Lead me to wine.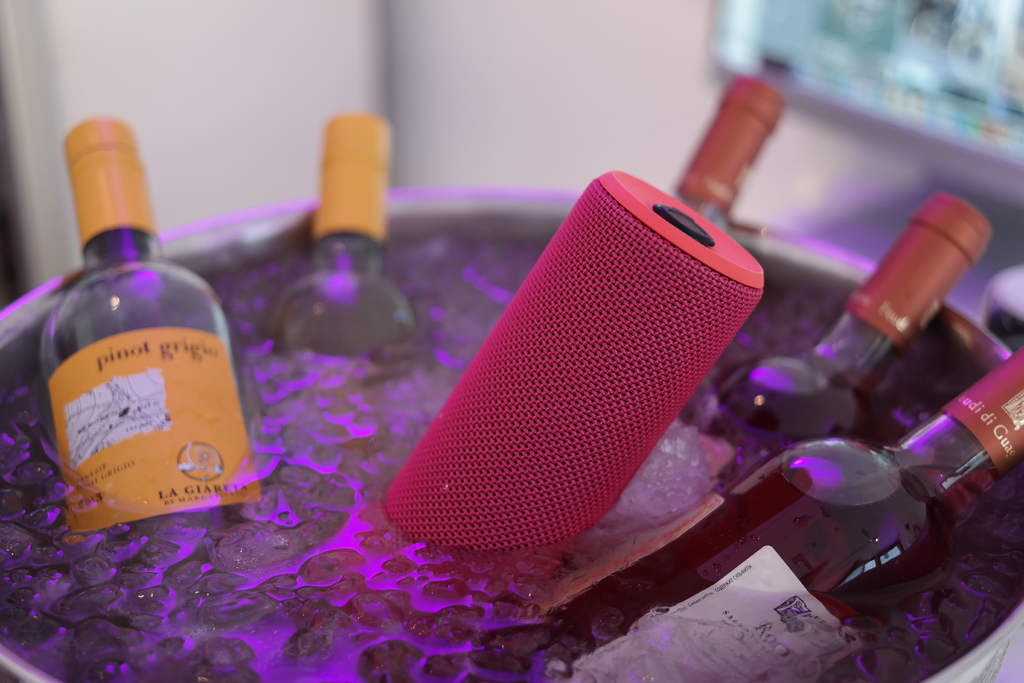
Lead to box(28, 115, 271, 544).
